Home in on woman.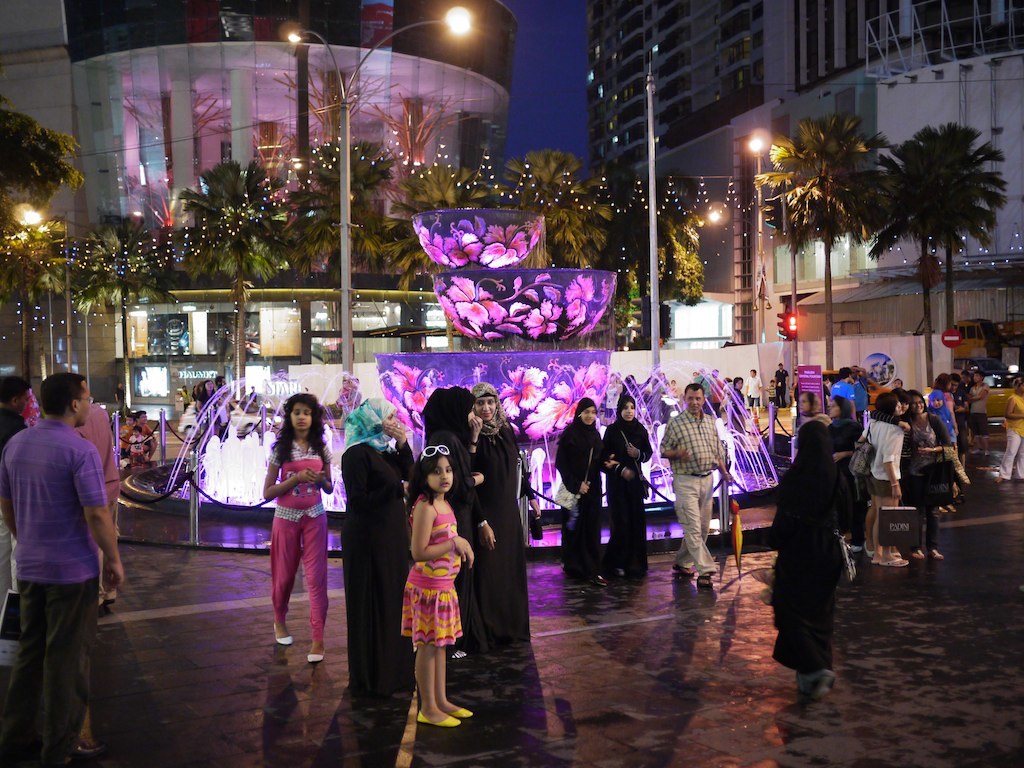
Homed in at x1=336, y1=392, x2=414, y2=657.
